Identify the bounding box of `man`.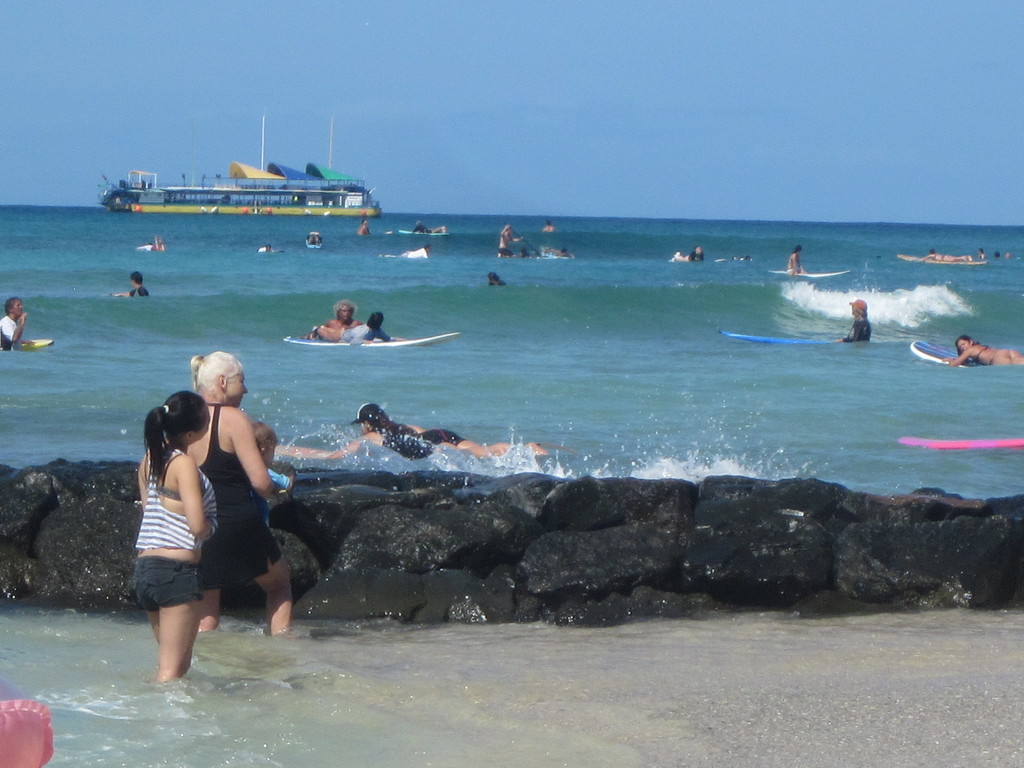
box=[413, 222, 448, 236].
